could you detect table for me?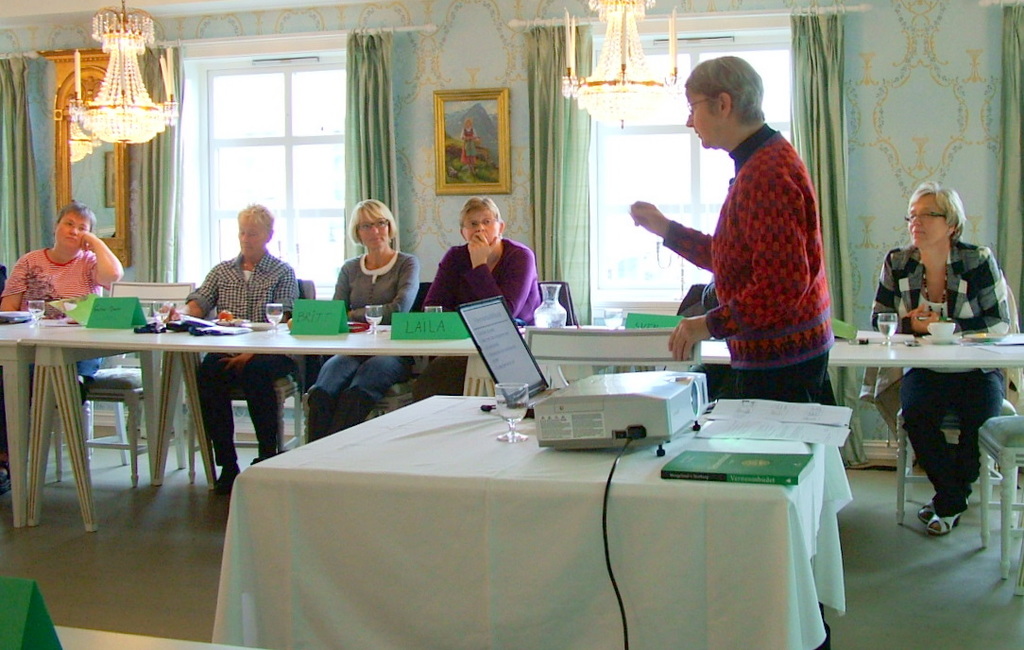
Detection result: Rect(0, 316, 38, 522).
